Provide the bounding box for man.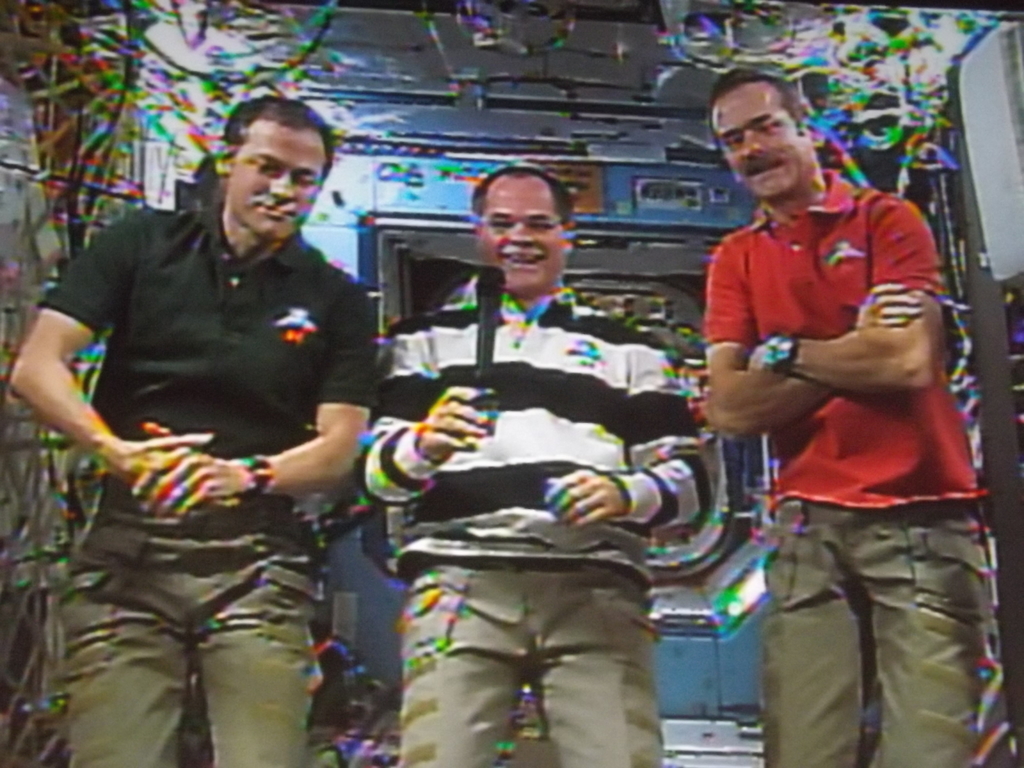
(351,161,715,767).
